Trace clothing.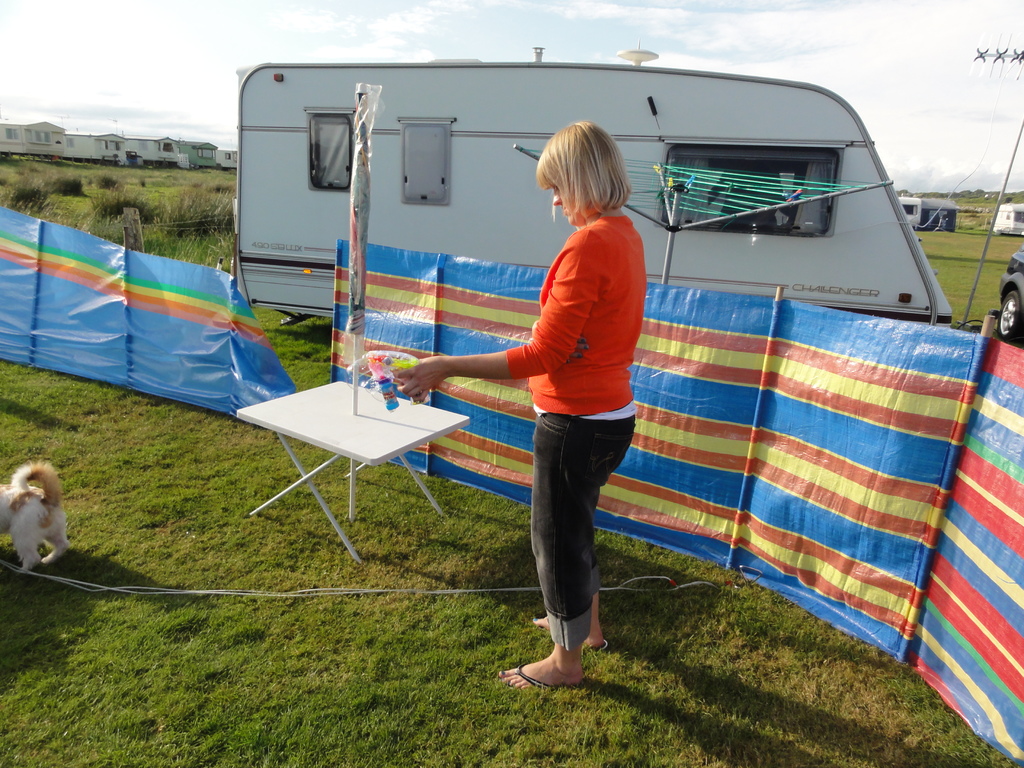
Traced to 504,212,648,652.
